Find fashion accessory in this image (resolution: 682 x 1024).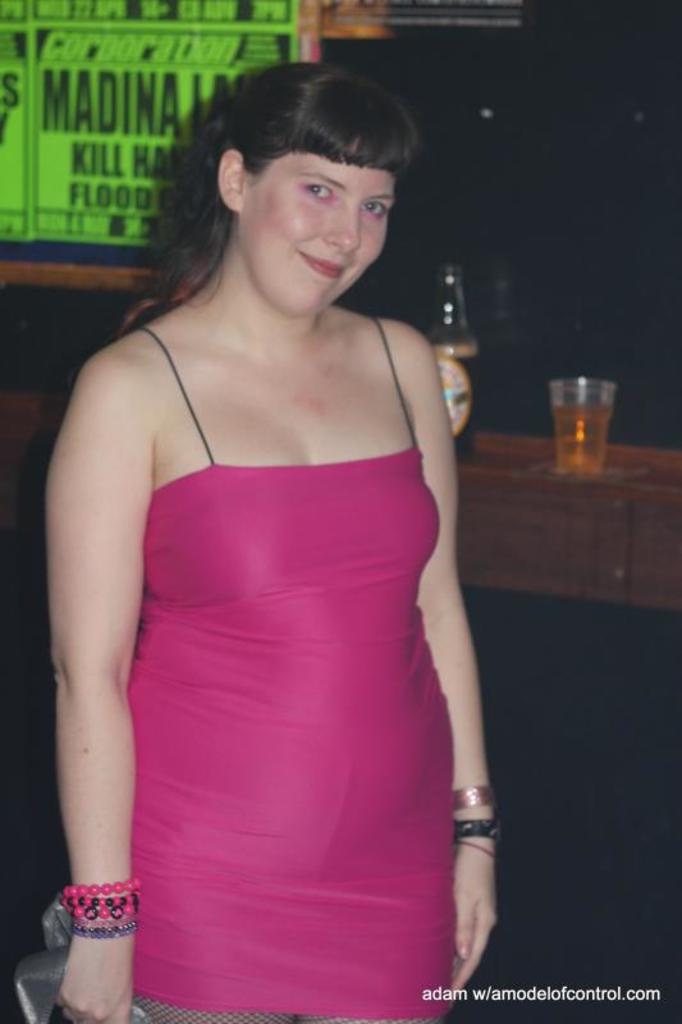
Rect(444, 812, 502, 842).
